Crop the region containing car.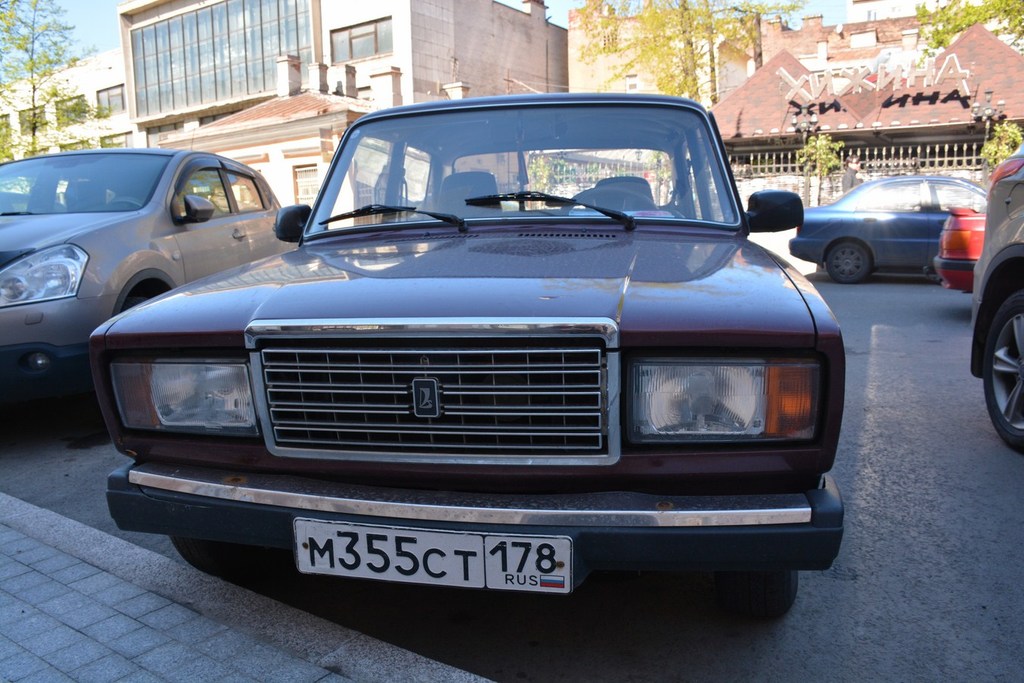
Crop region: [x1=965, y1=149, x2=1023, y2=447].
